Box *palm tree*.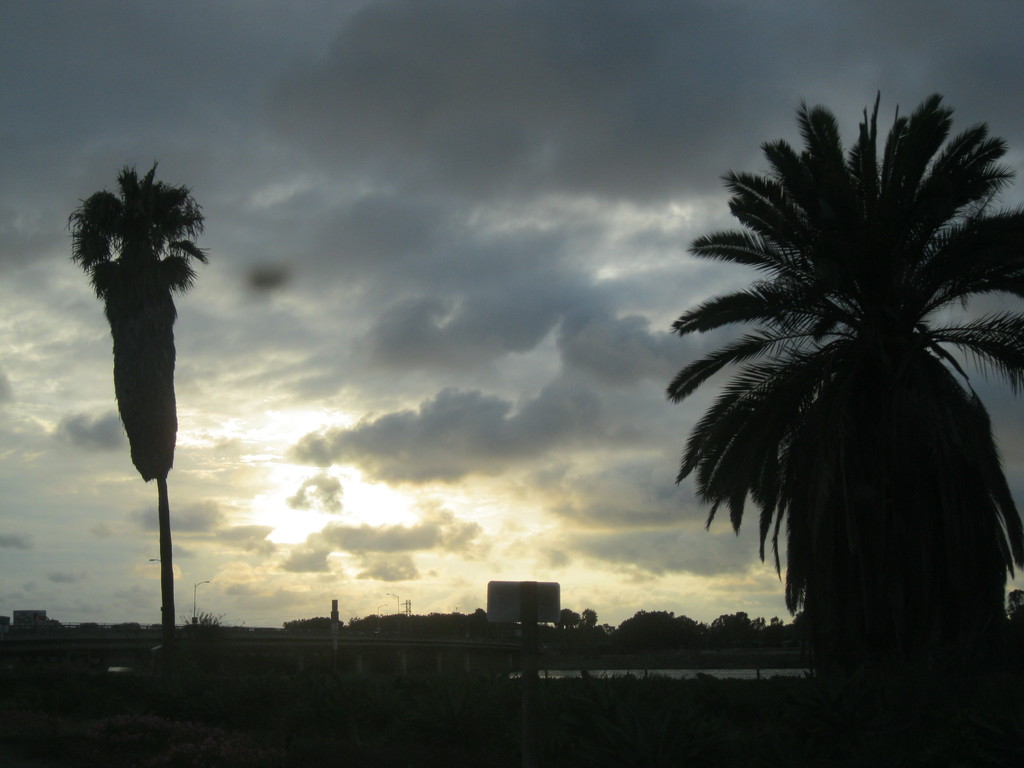
680:113:1004:735.
